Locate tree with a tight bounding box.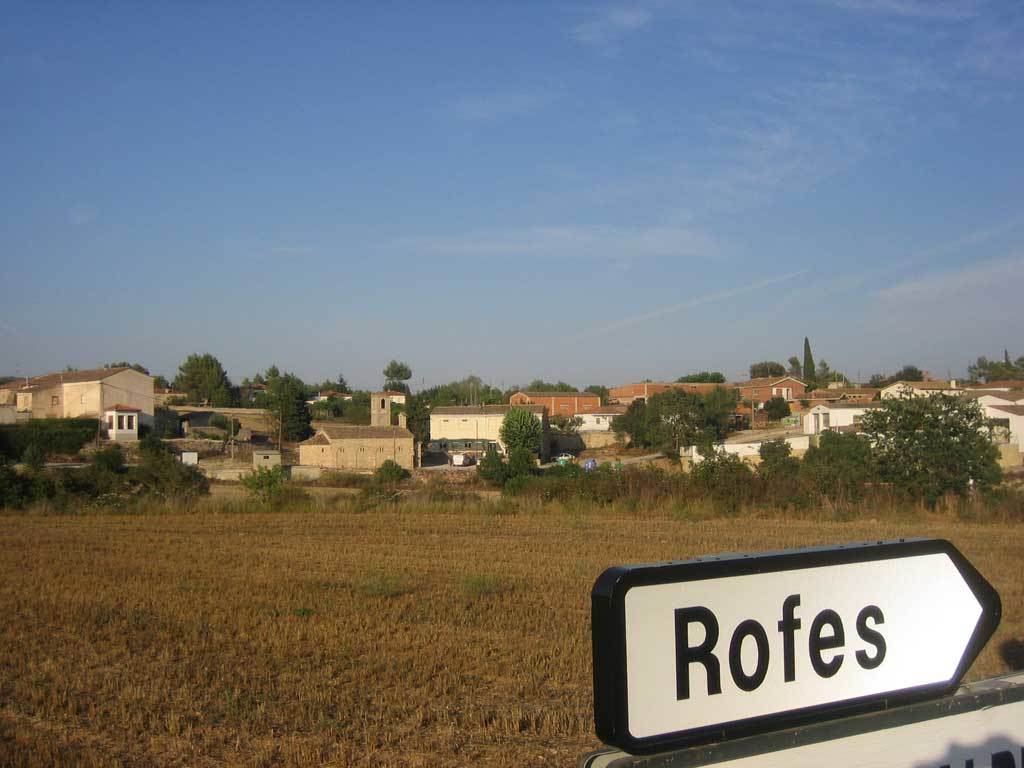
[586,382,608,404].
